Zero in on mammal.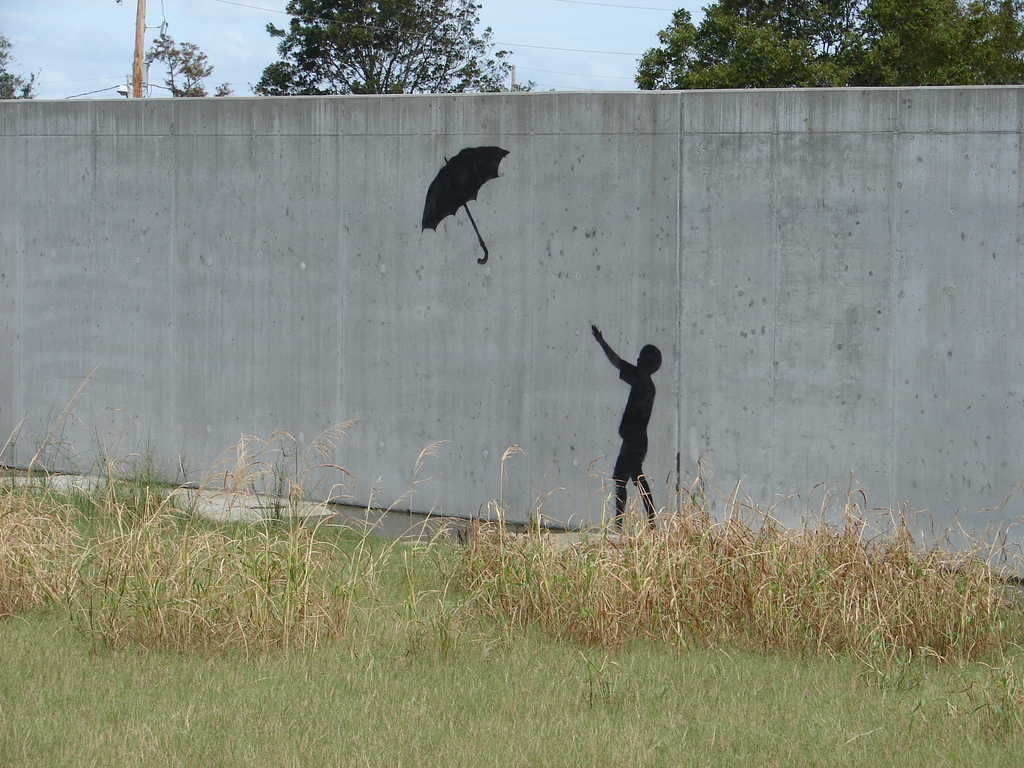
Zeroed in: {"left": 592, "top": 335, "right": 669, "bottom": 529}.
